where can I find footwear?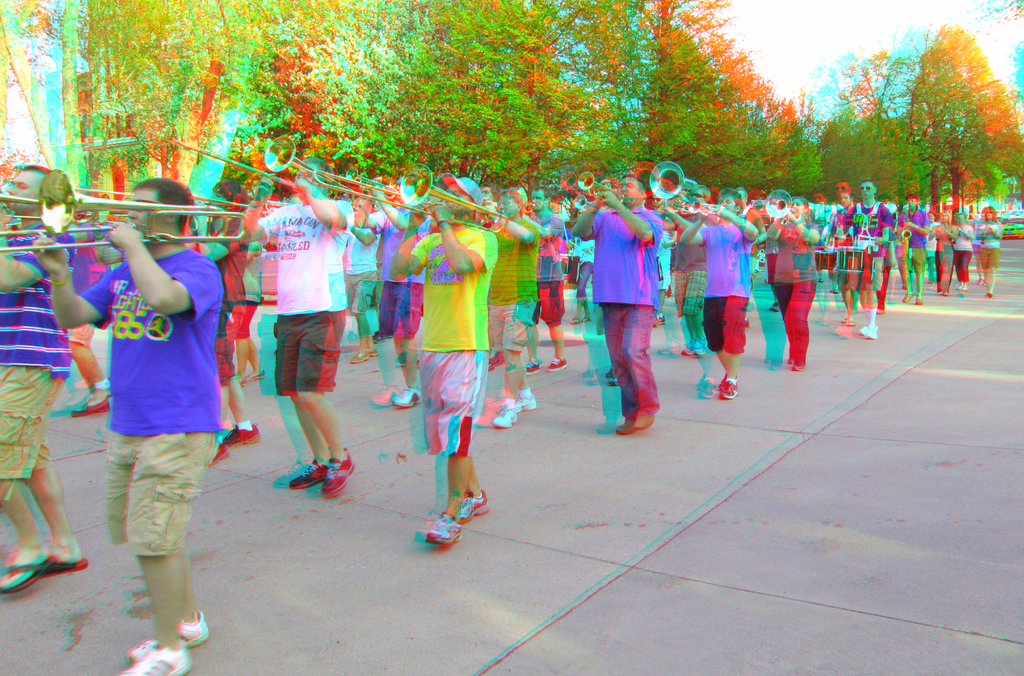
You can find it at {"left": 225, "top": 417, "right": 260, "bottom": 442}.
